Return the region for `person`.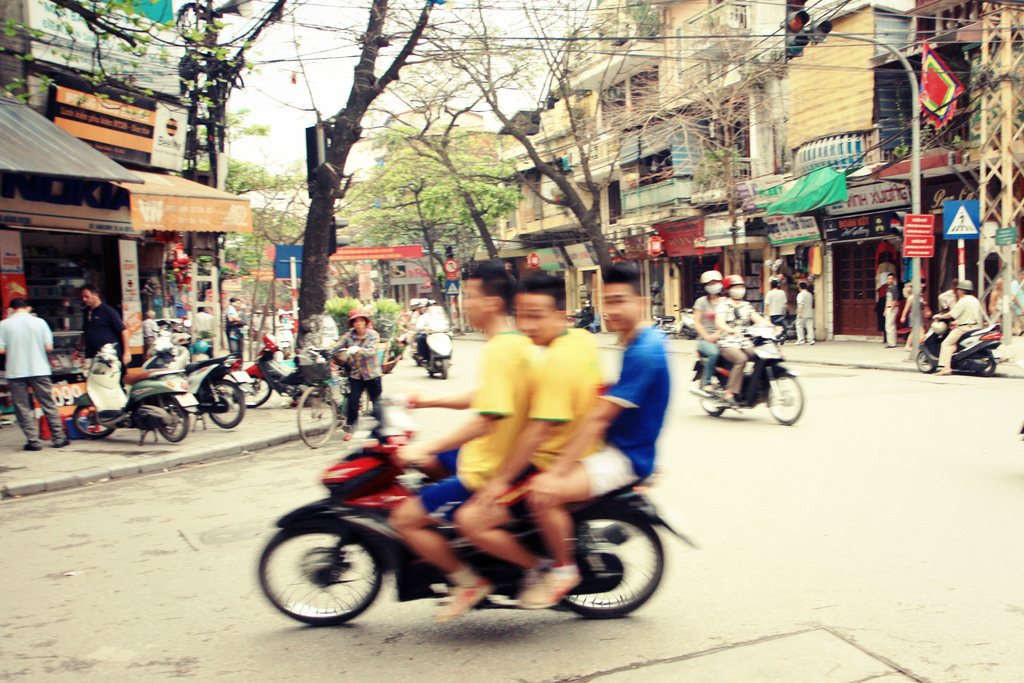
(x1=0, y1=296, x2=60, y2=452).
